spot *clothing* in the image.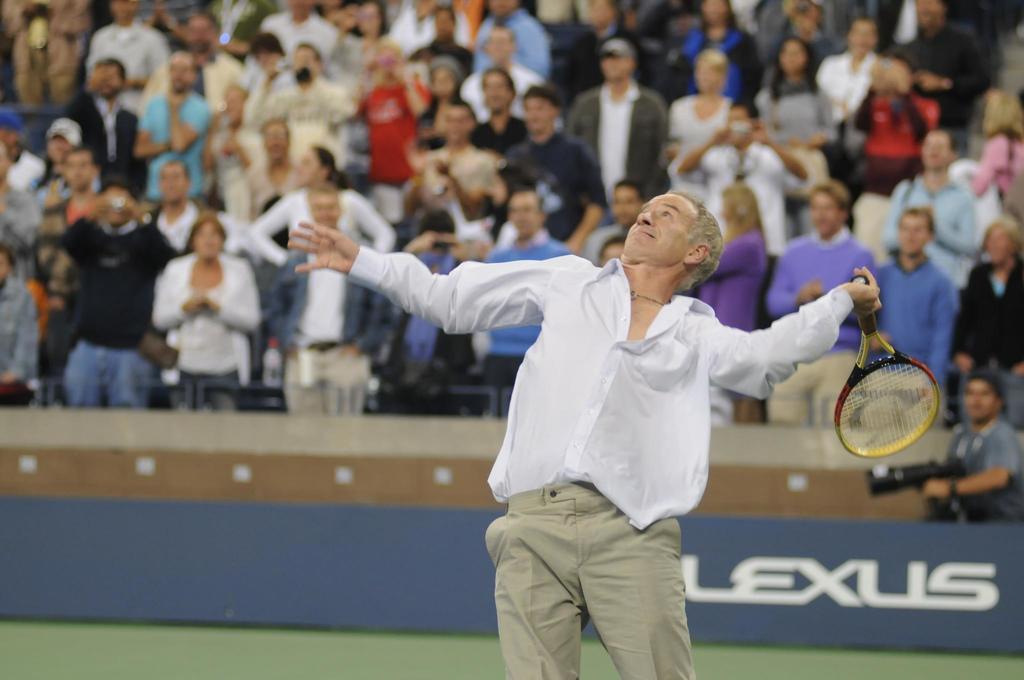
*clothing* found at region(697, 235, 764, 425).
